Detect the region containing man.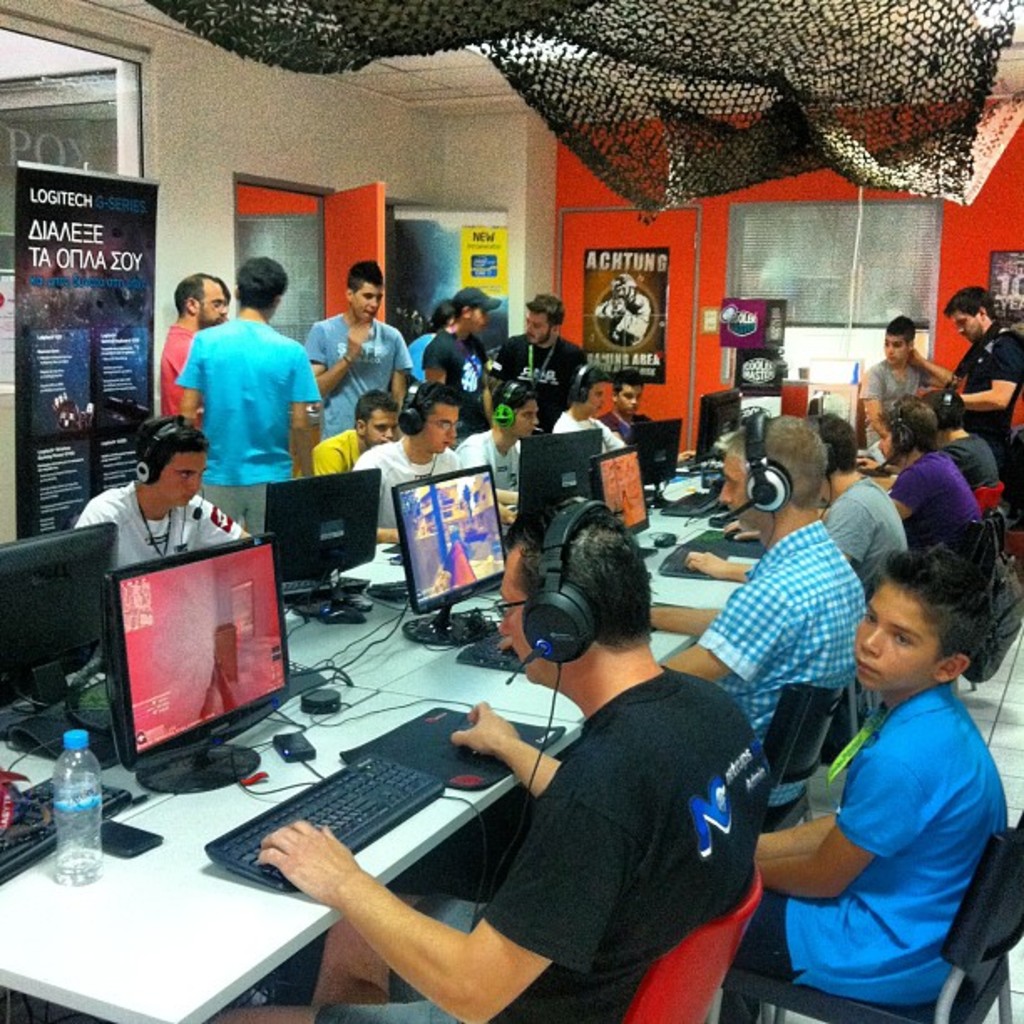
left=490, top=298, right=592, bottom=420.
